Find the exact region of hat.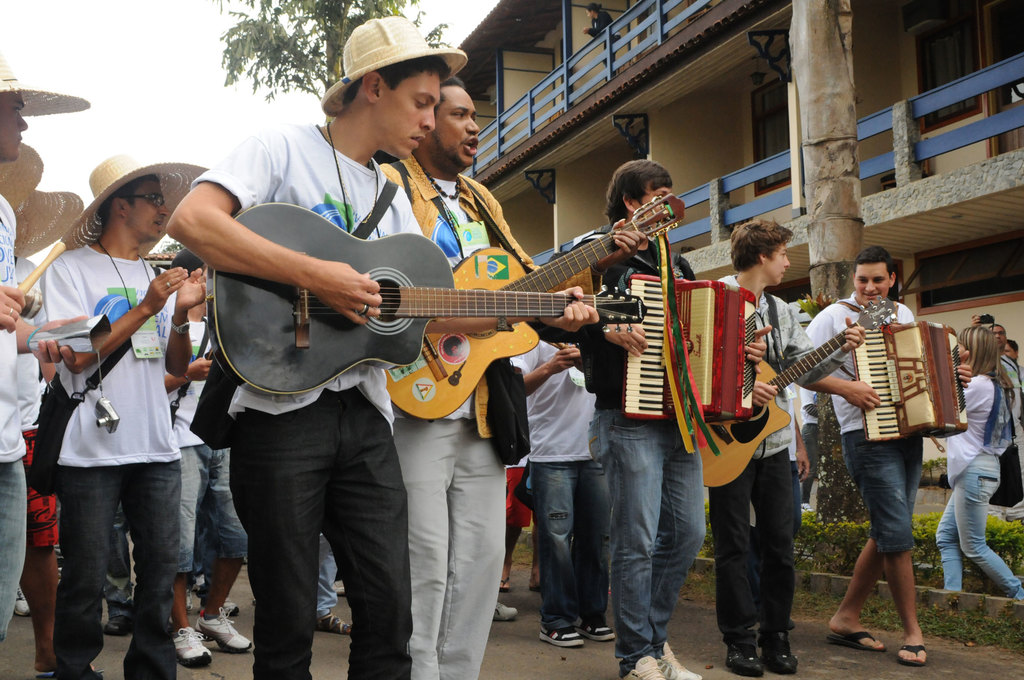
Exact region: rect(60, 152, 209, 254).
